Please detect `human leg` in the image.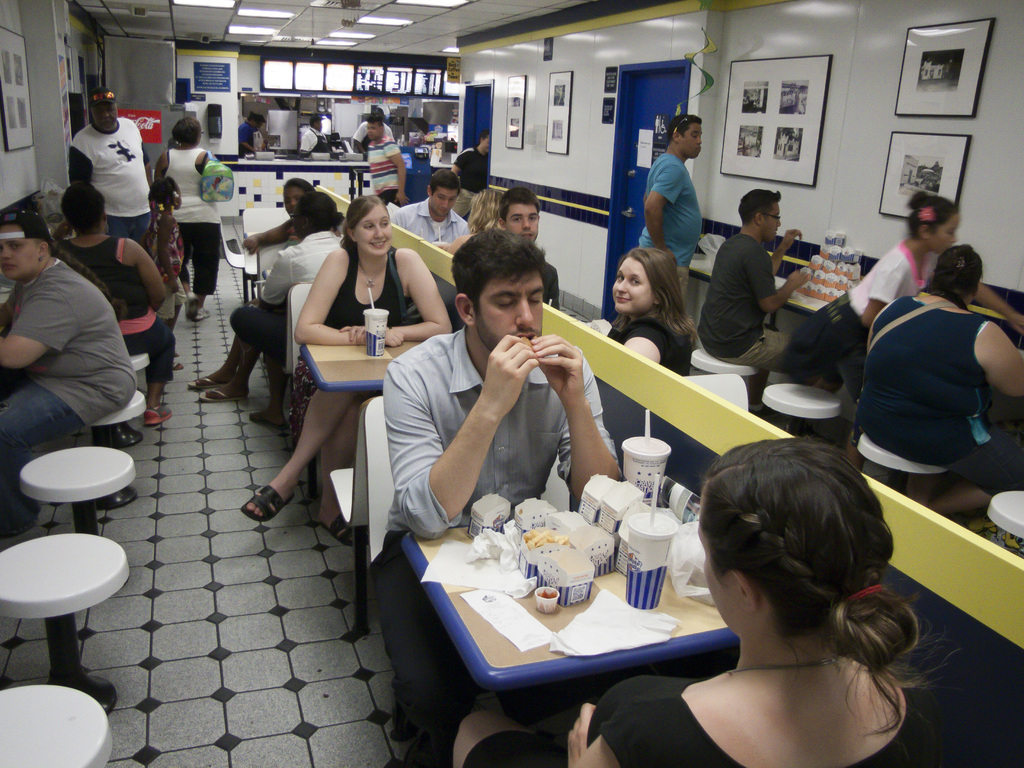
[left=126, top=317, right=179, bottom=420].
